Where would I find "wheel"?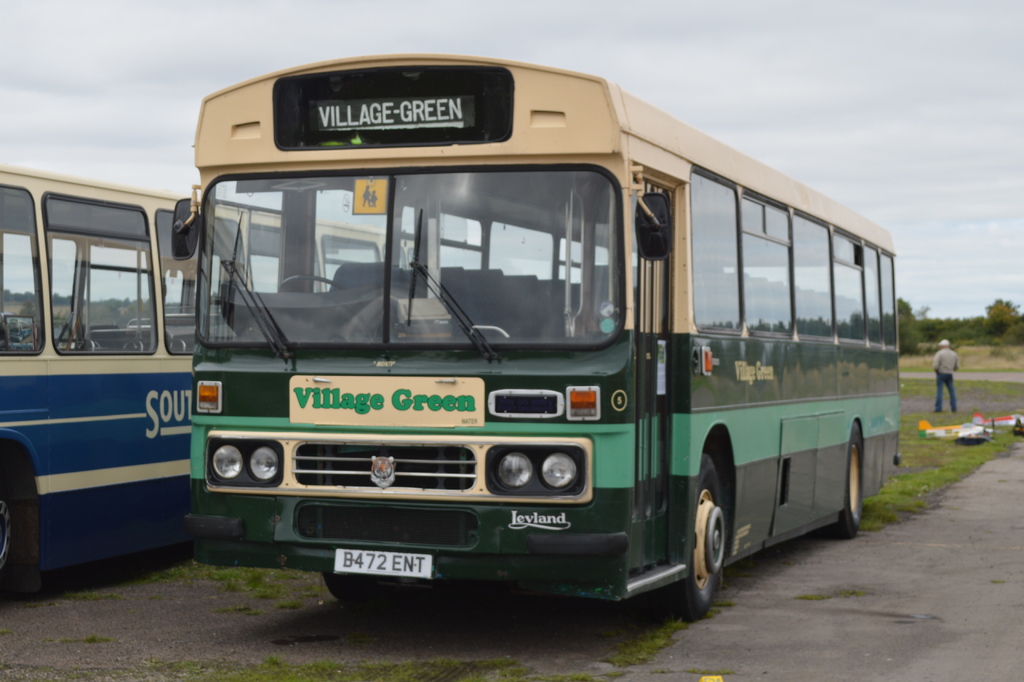
At pyautogui.locateOnScreen(320, 573, 396, 607).
